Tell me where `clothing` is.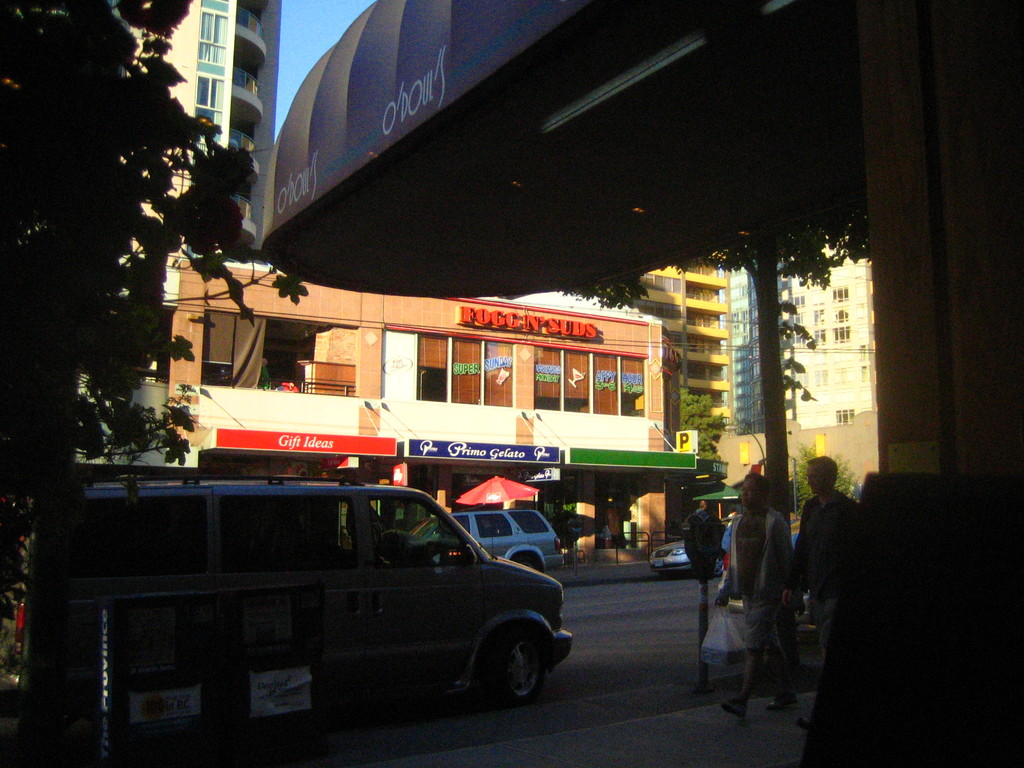
`clothing` is at [x1=684, y1=499, x2=733, y2=585].
